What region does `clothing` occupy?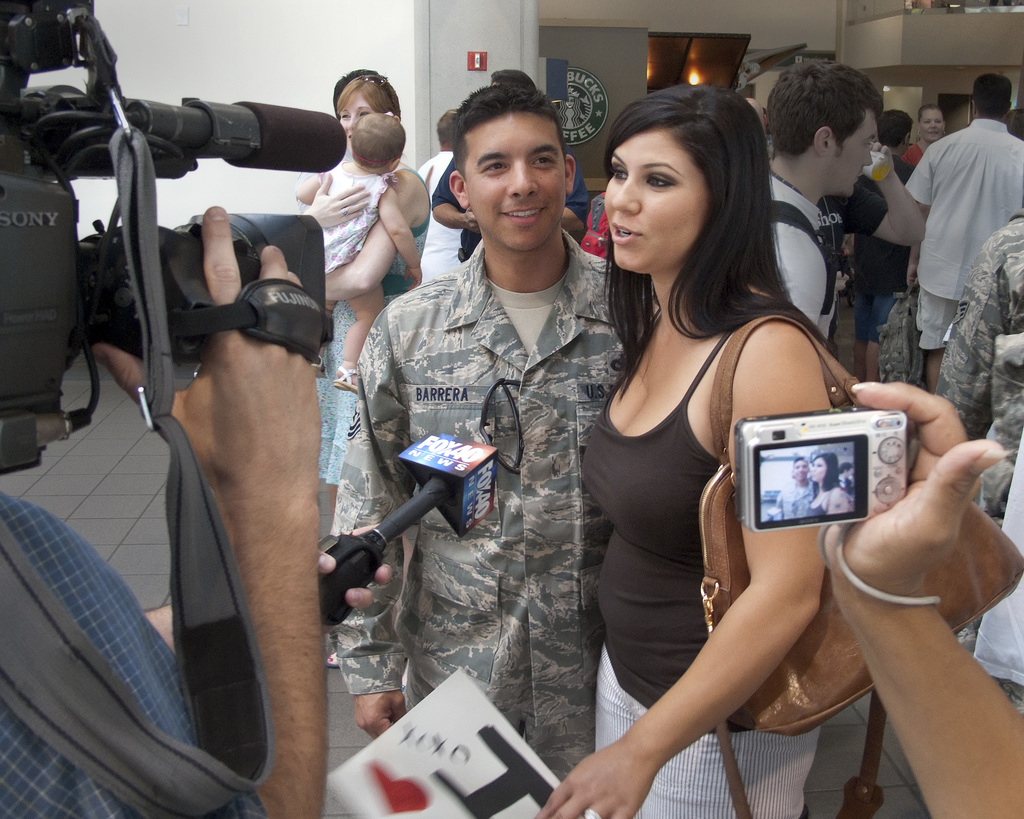
Rect(327, 155, 430, 499).
